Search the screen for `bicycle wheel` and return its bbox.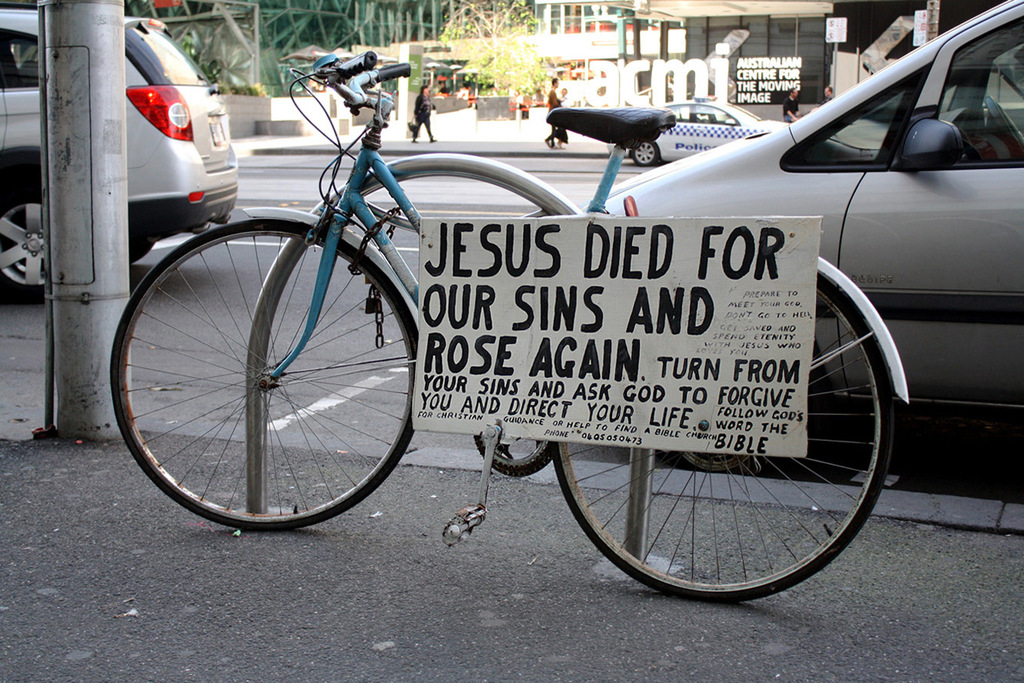
Found: 105:216:428:538.
